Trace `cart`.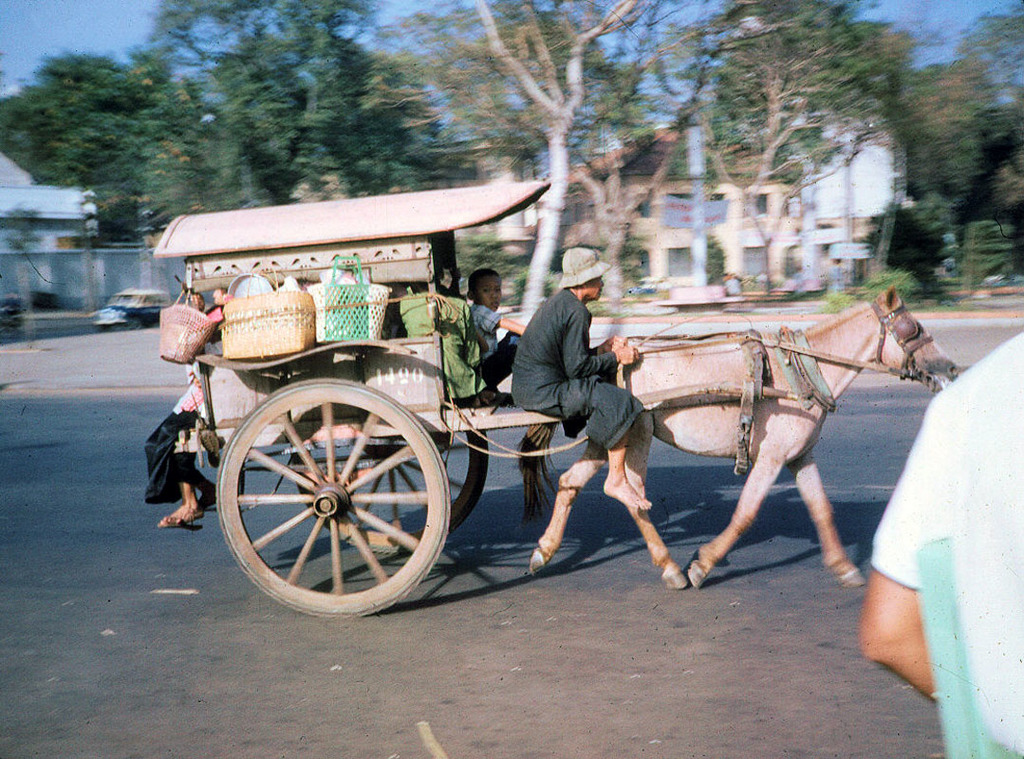
Traced to (153,177,823,620).
